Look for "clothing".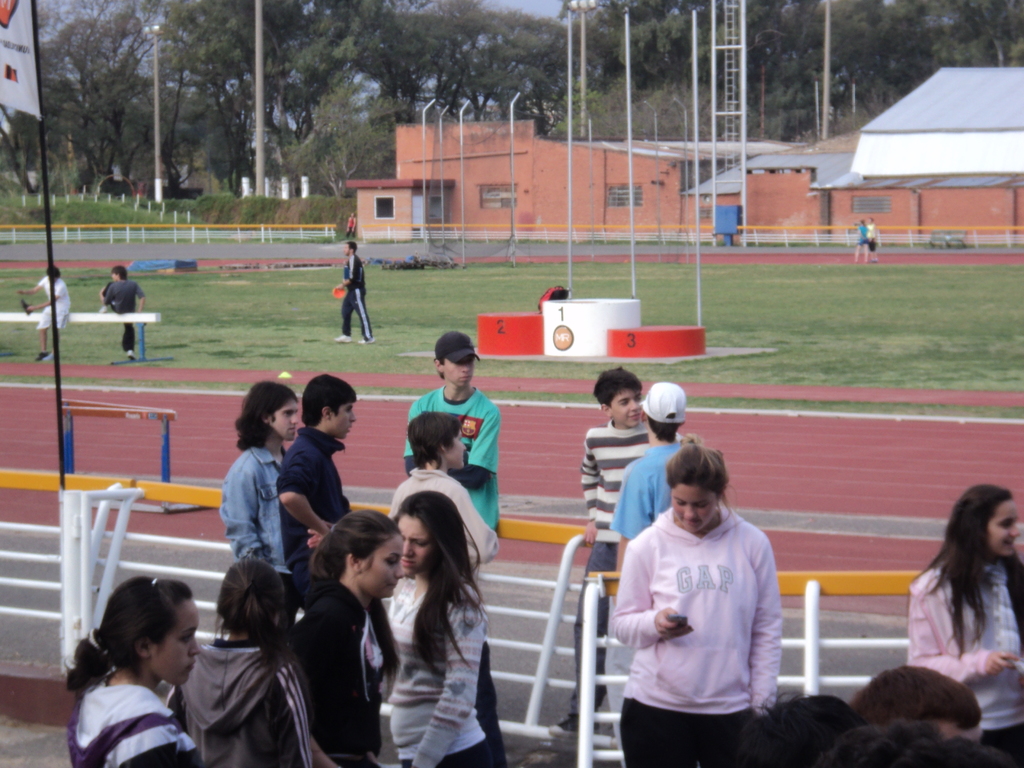
Found: bbox=(610, 492, 802, 737).
